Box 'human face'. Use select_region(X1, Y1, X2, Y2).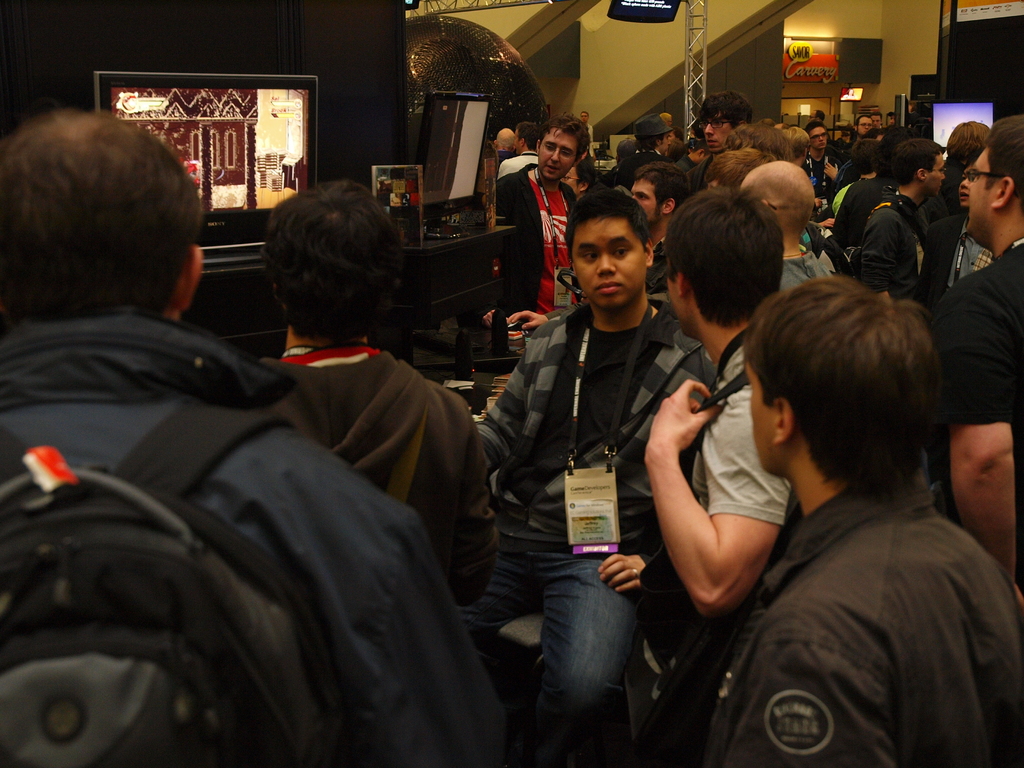
select_region(965, 147, 997, 236).
